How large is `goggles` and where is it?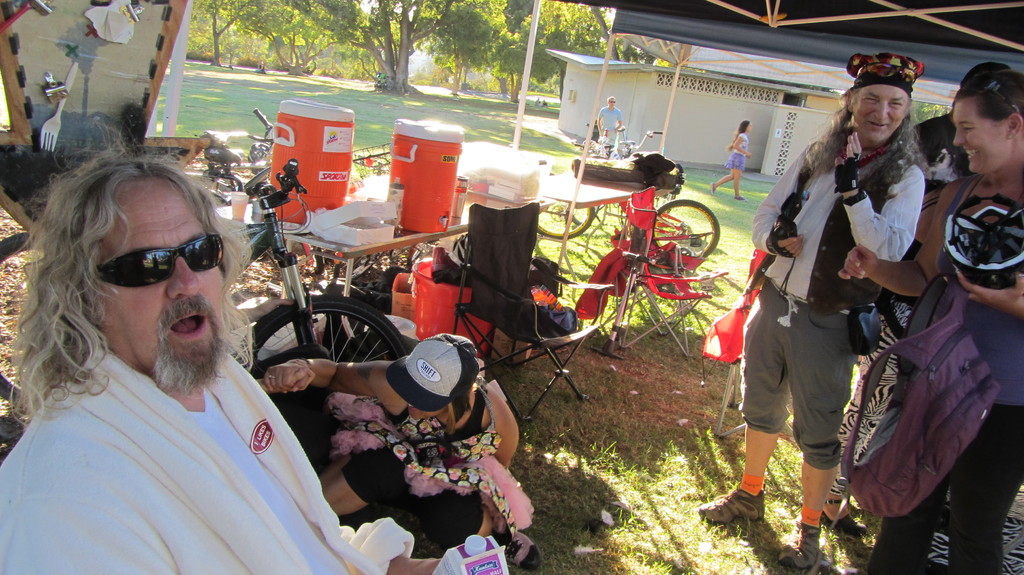
Bounding box: Rect(605, 97, 616, 105).
